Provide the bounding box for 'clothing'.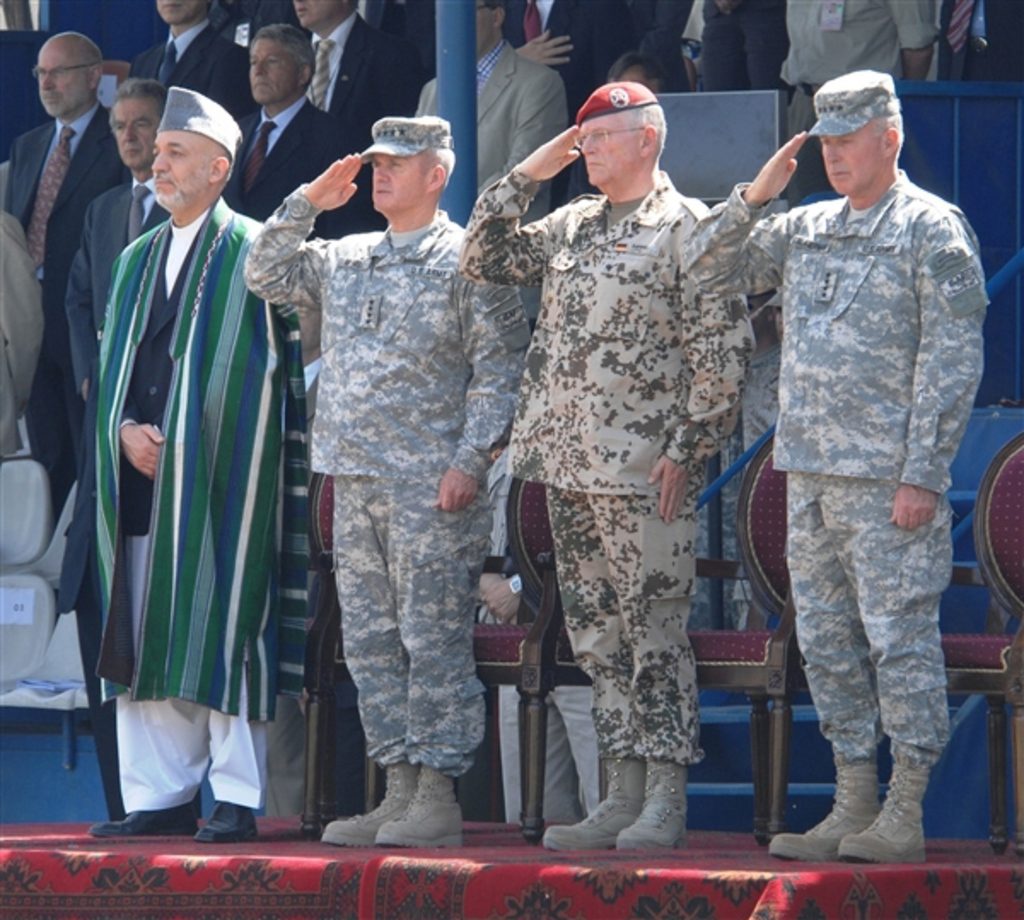
{"x1": 60, "y1": 109, "x2": 312, "y2": 835}.
